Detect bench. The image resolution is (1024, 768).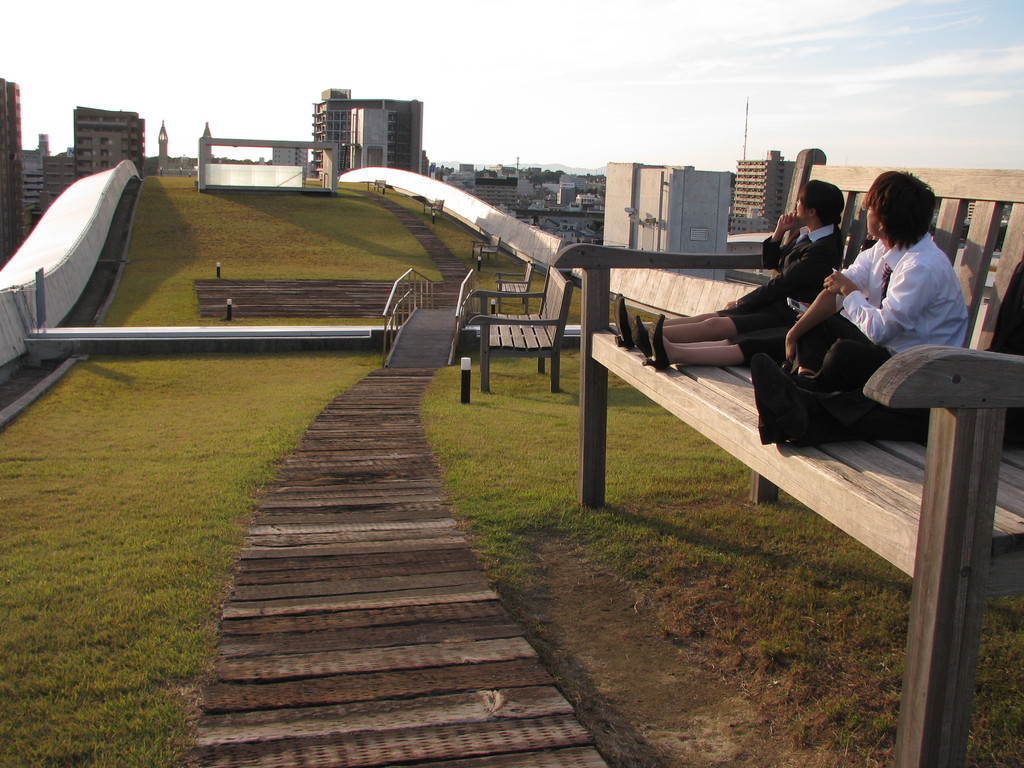
[x1=427, y1=200, x2=445, y2=217].
